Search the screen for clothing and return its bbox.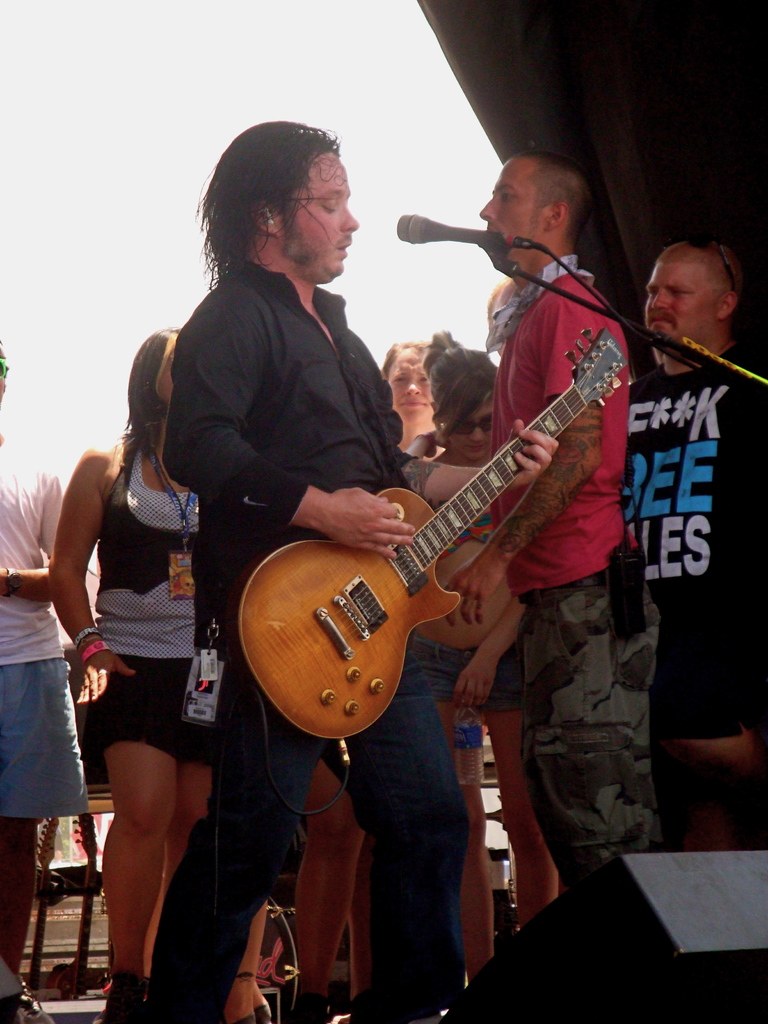
Found: region(160, 253, 465, 1023).
